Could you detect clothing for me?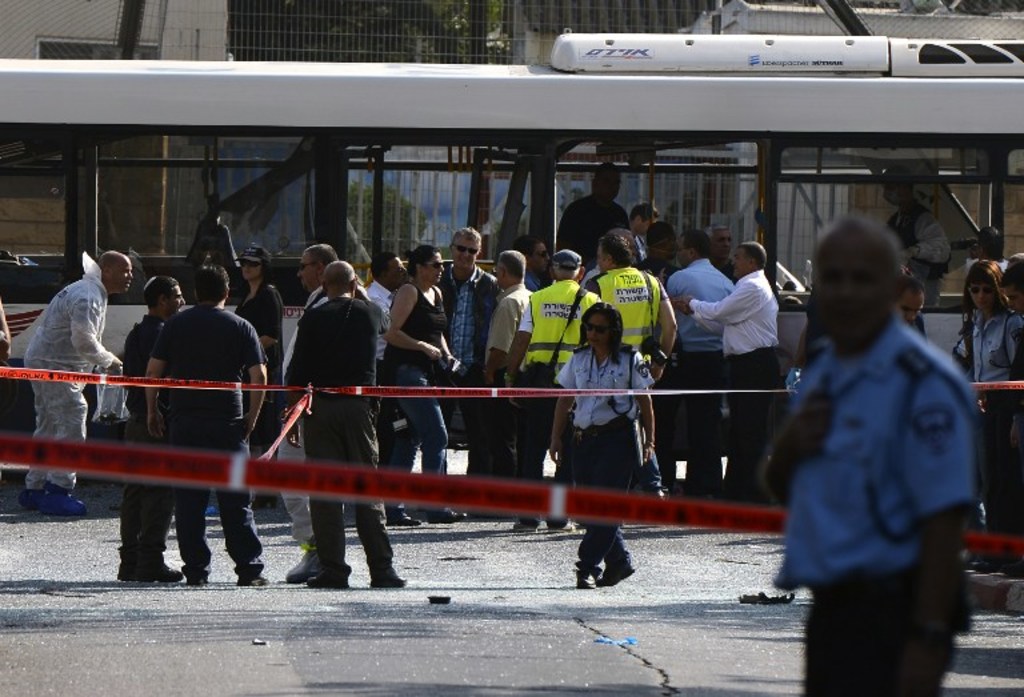
Detection result: bbox=[297, 296, 381, 388].
